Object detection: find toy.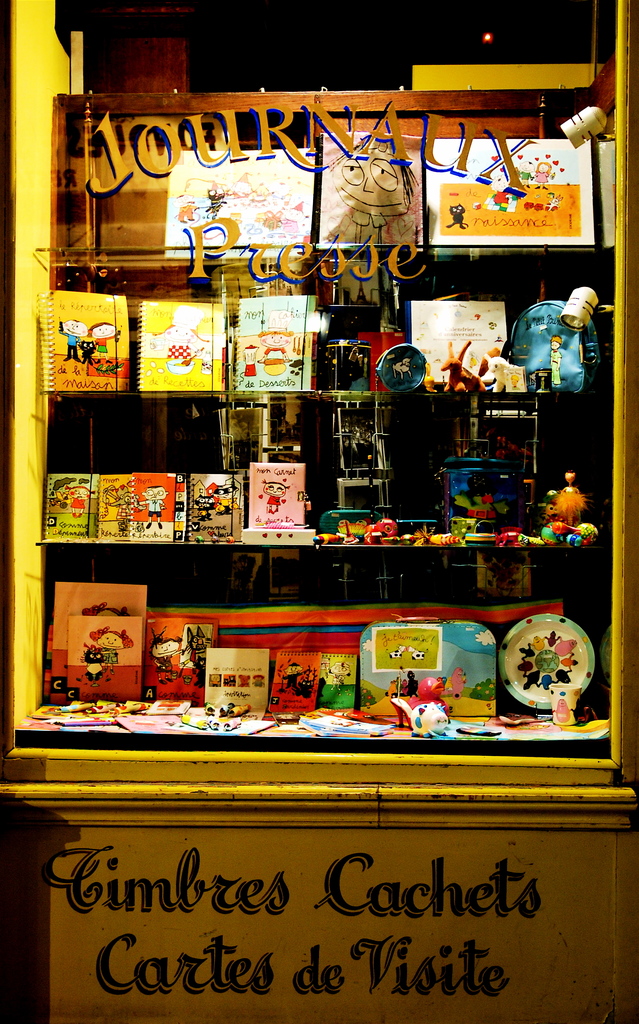
539/471/600/549.
